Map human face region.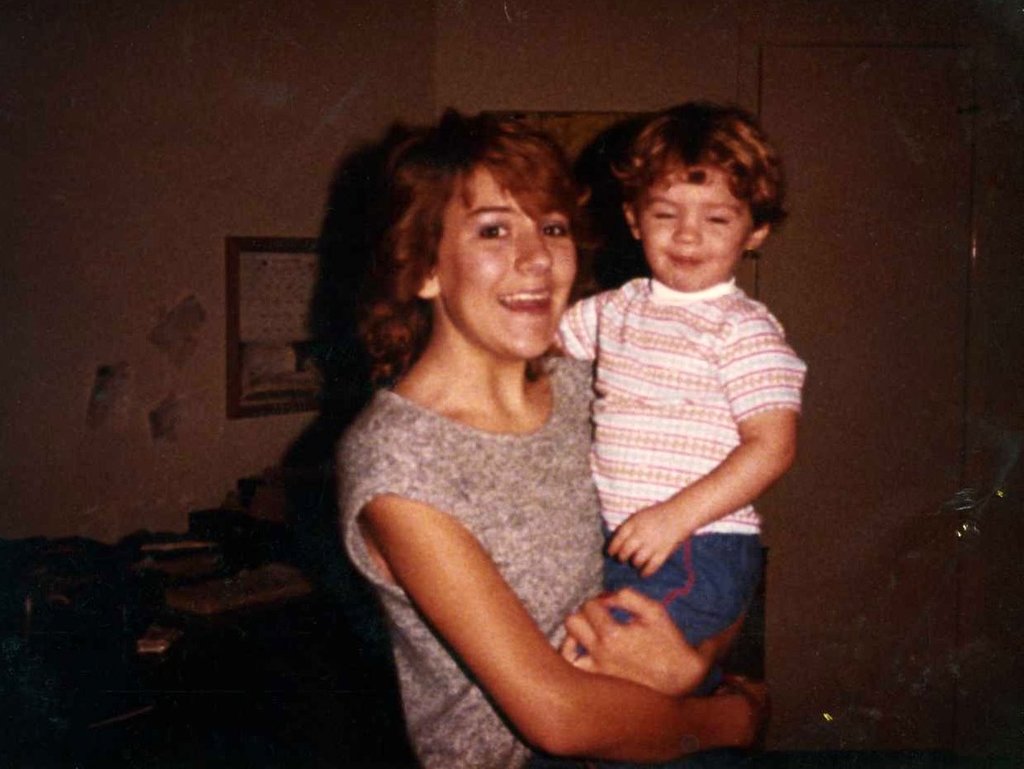
Mapped to l=441, t=169, r=577, b=362.
